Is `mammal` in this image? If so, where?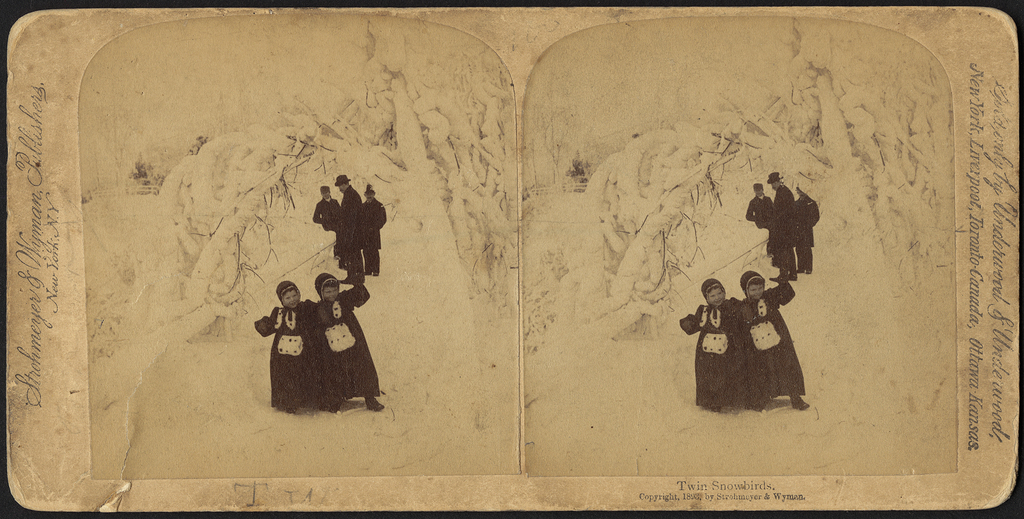
Yes, at box(742, 271, 796, 411).
